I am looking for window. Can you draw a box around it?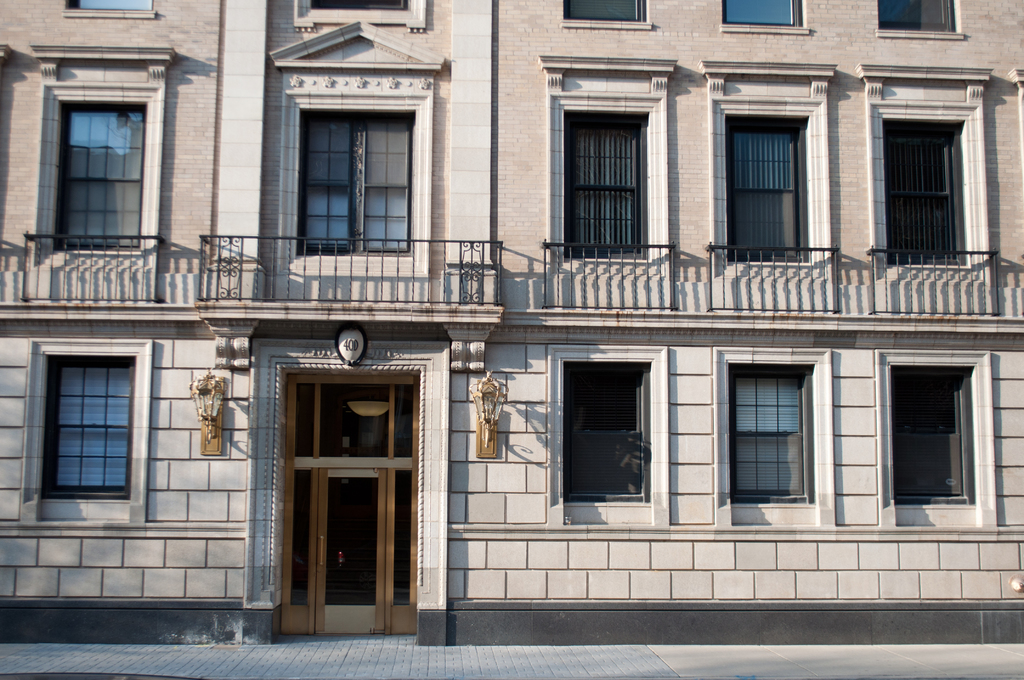
Sure, the bounding box is {"x1": 51, "y1": 102, "x2": 144, "y2": 252}.
